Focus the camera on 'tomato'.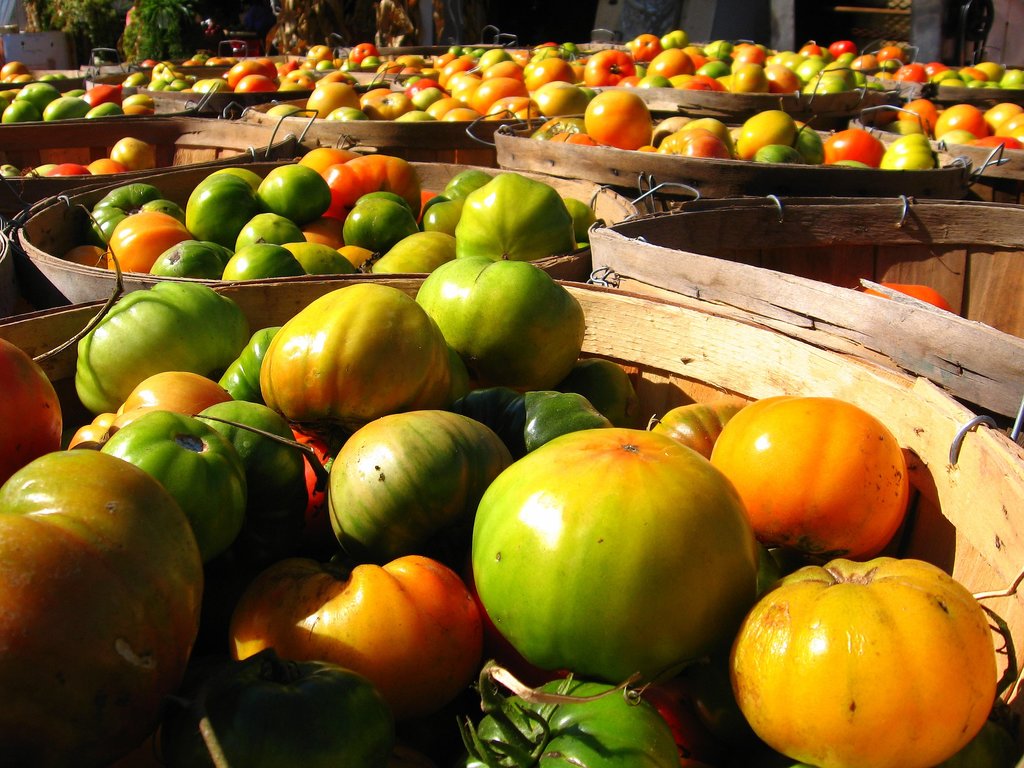
Focus region: (left=705, top=397, right=904, bottom=553).
